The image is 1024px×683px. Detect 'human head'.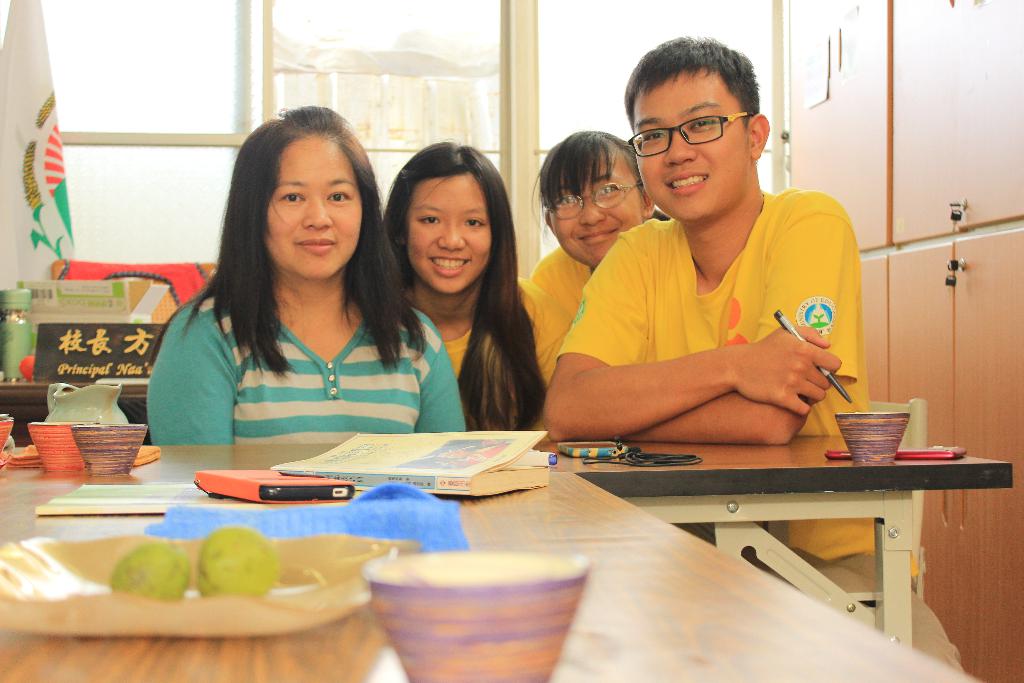
Detection: bbox=[225, 103, 387, 279].
